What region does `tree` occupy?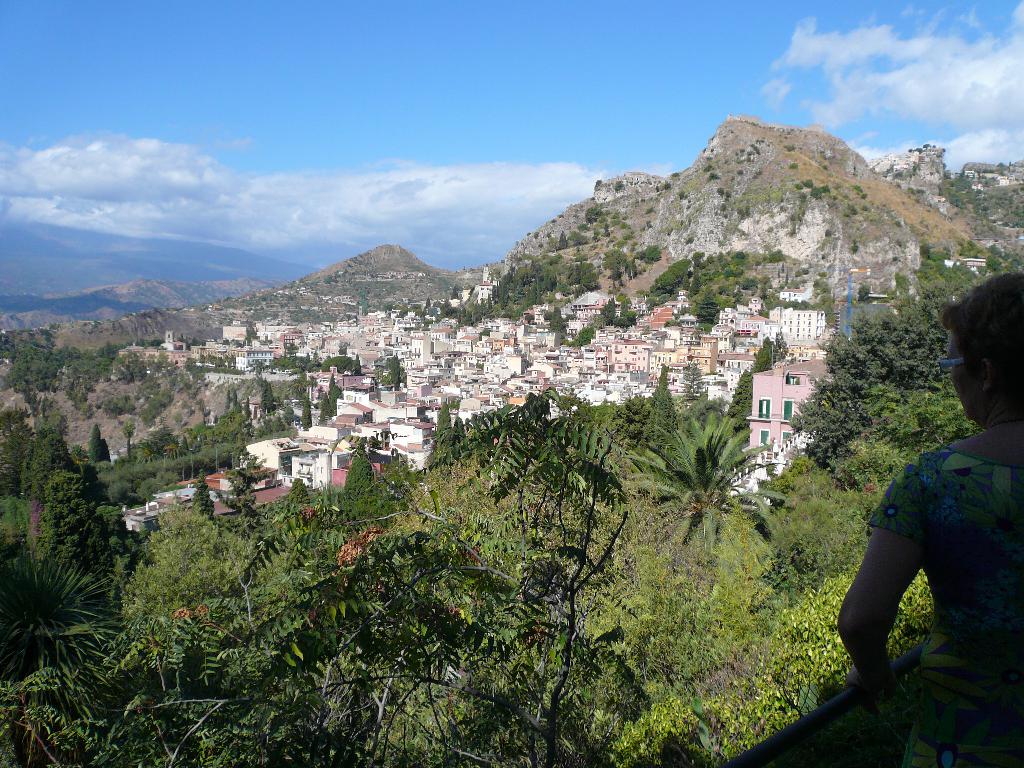
(84, 424, 108, 468).
